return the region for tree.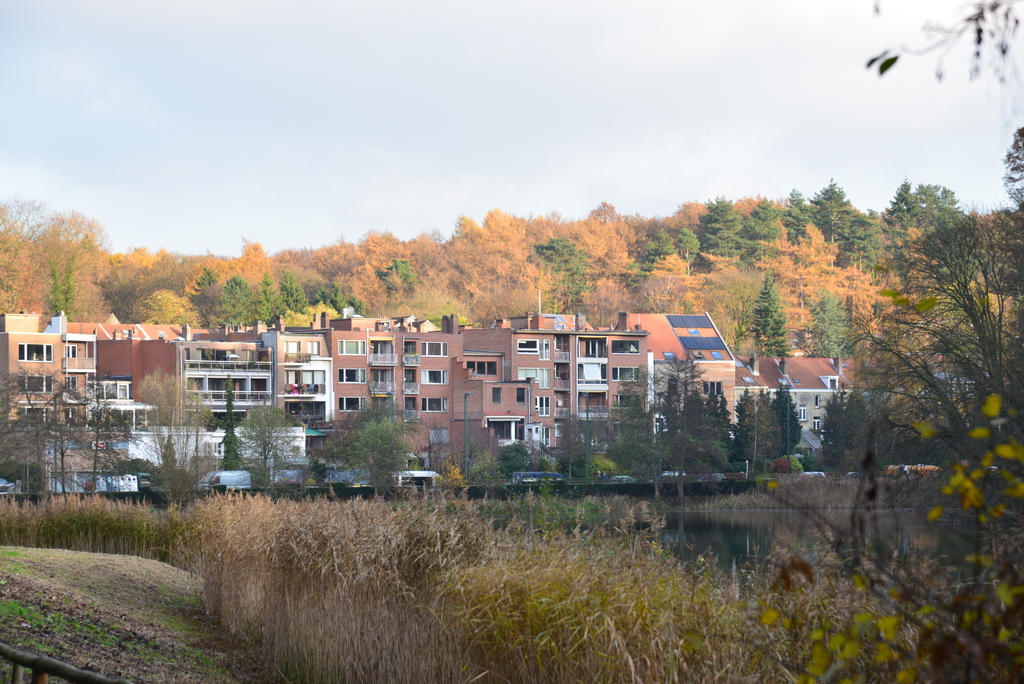
[318,395,422,504].
